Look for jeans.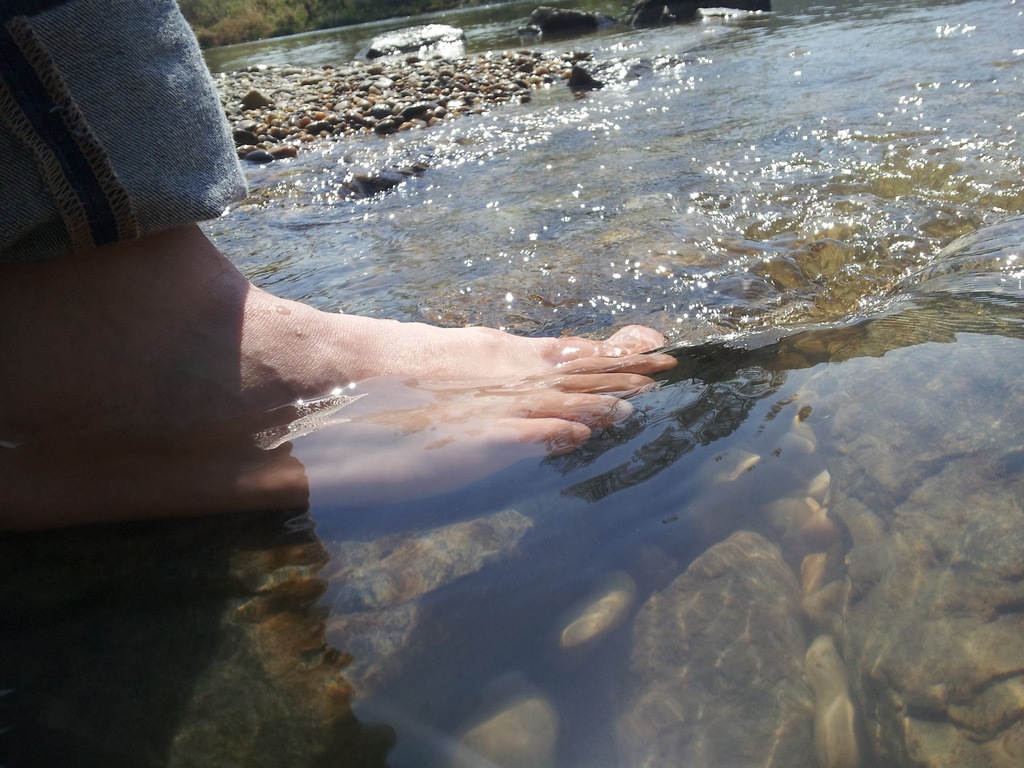
Found: l=0, t=0, r=250, b=257.
